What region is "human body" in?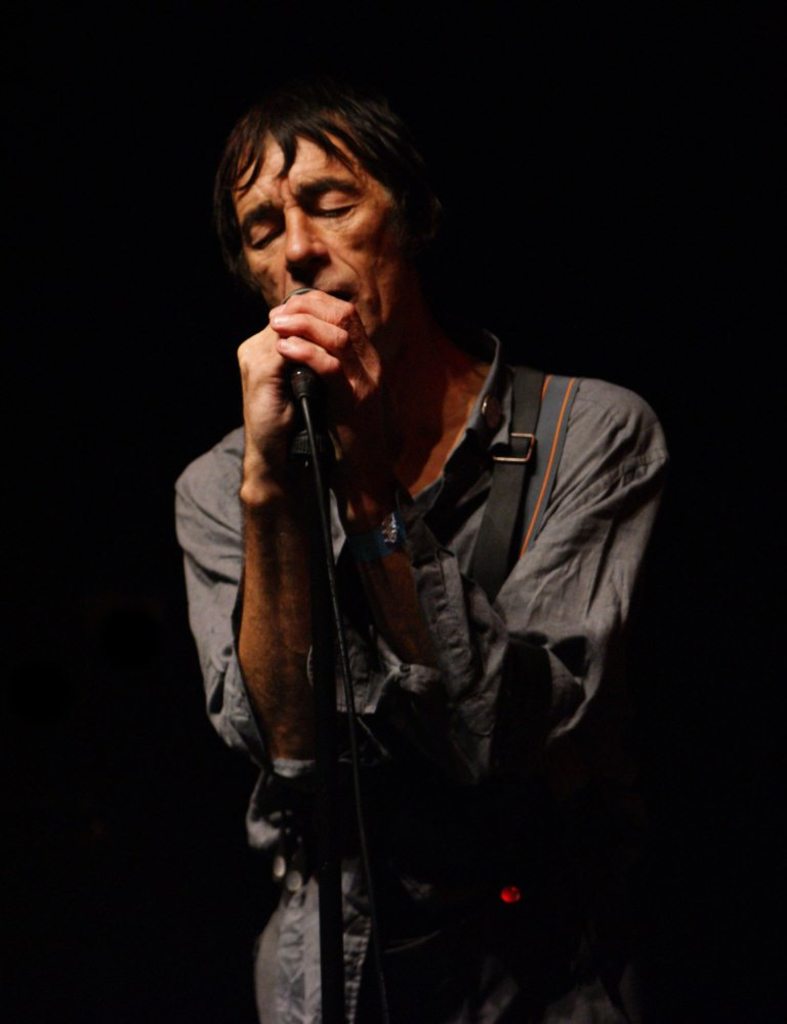
[201,93,672,862].
